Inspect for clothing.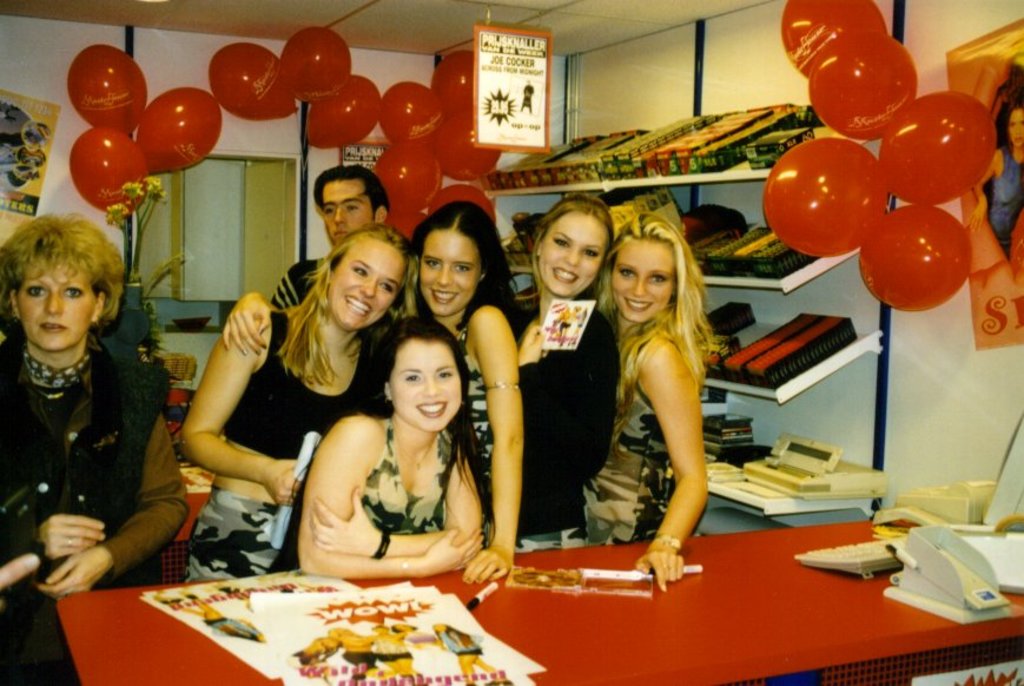
Inspection: pyautogui.locateOnScreen(5, 319, 193, 685).
